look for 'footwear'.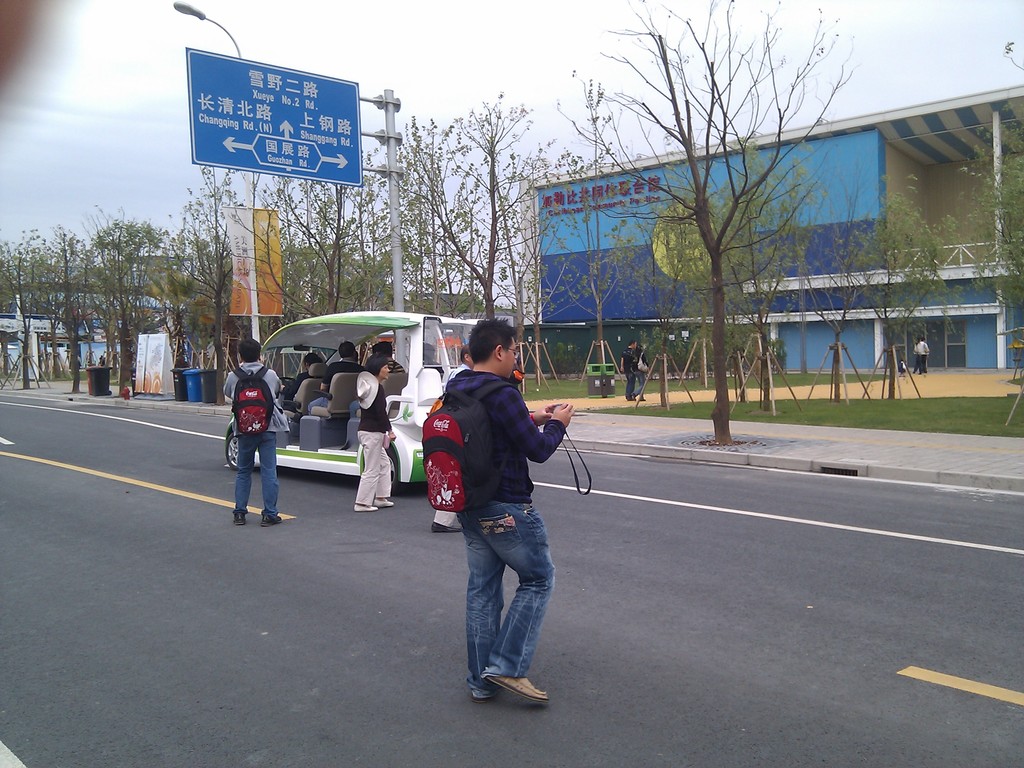
Found: 263:514:282:527.
